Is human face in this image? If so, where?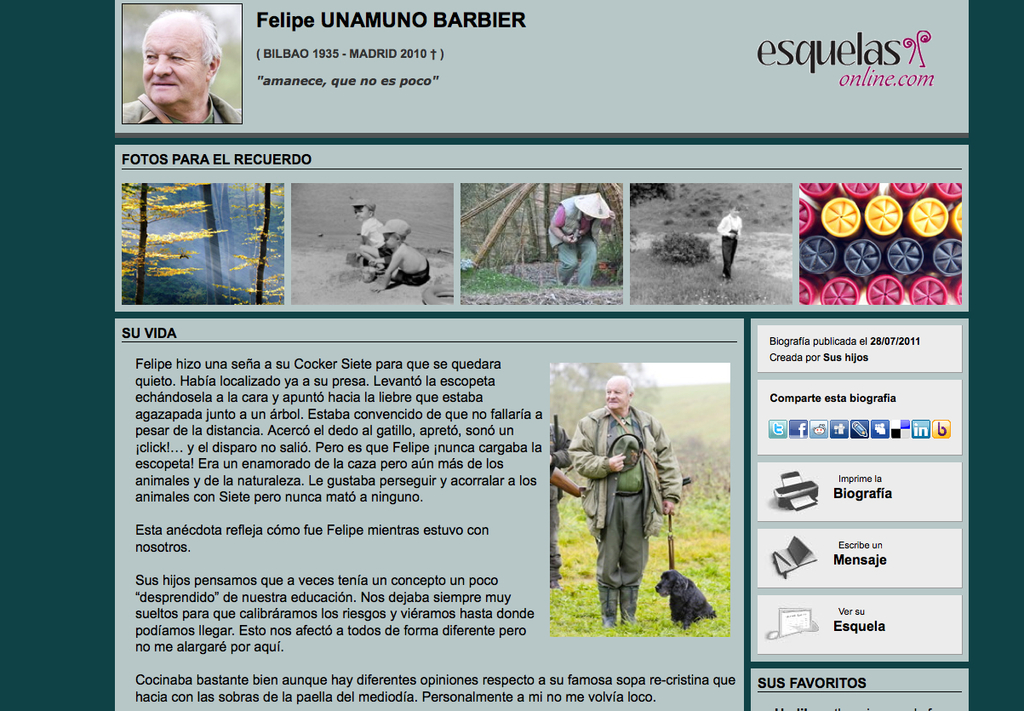
Yes, at (356, 211, 366, 221).
